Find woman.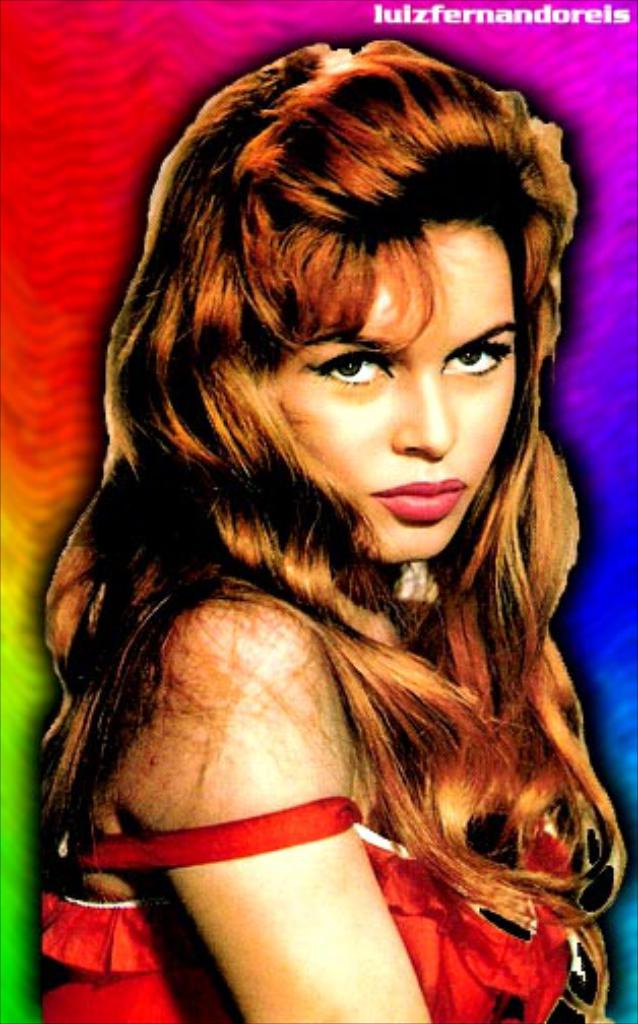
<region>37, 33, 636, 1020</region>.
